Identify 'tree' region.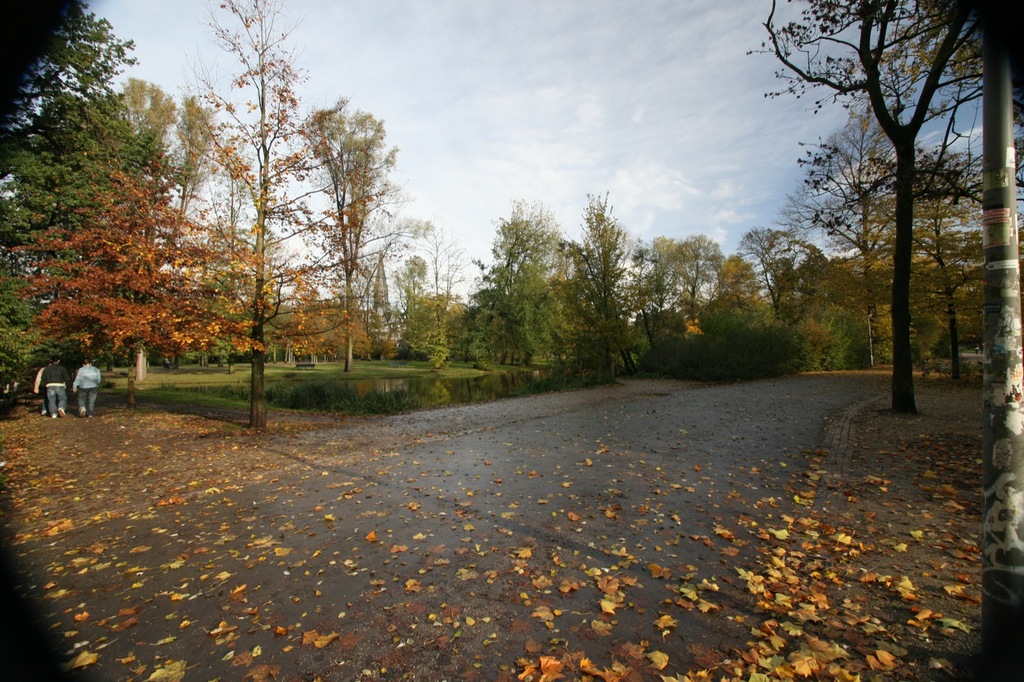
Region: bbox=(0, 81, 172, 388).
